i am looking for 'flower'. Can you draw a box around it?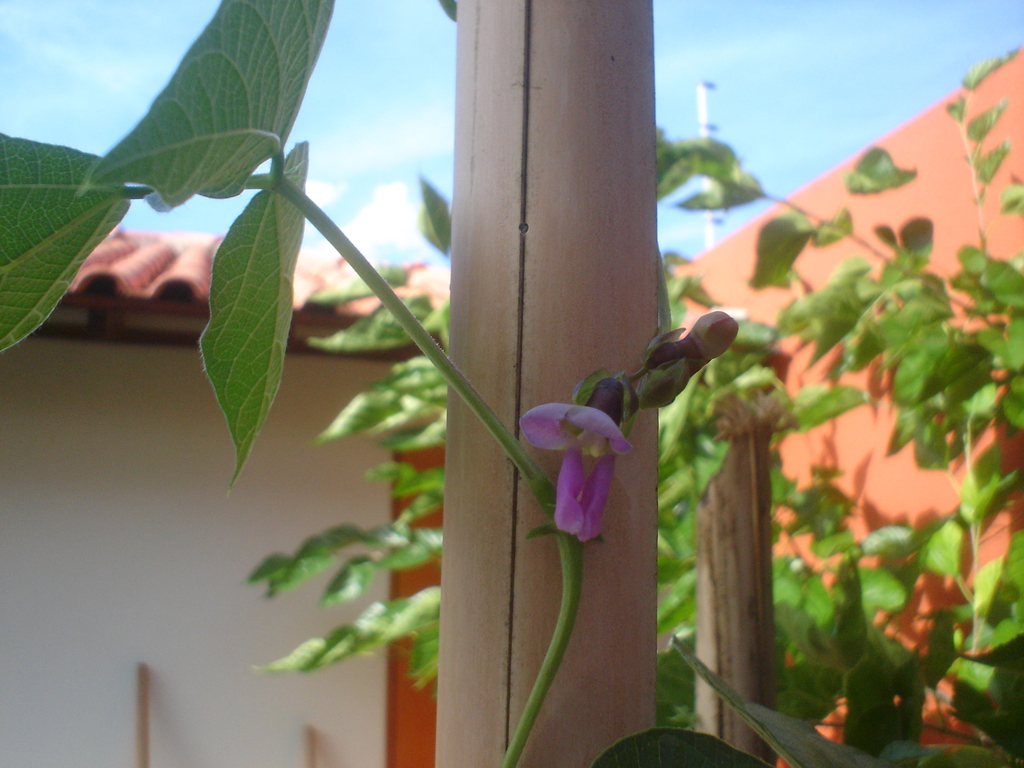
Sure, the bounding box is 532/388/636/557.
